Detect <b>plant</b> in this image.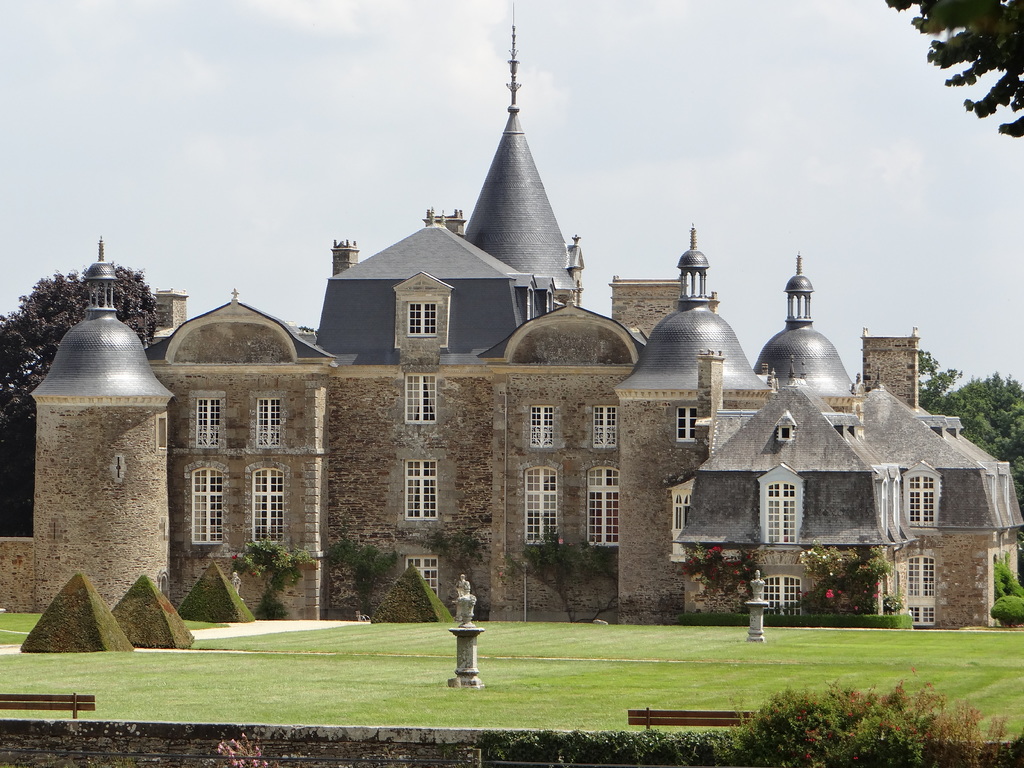
Detection: 0 607 230 648.
